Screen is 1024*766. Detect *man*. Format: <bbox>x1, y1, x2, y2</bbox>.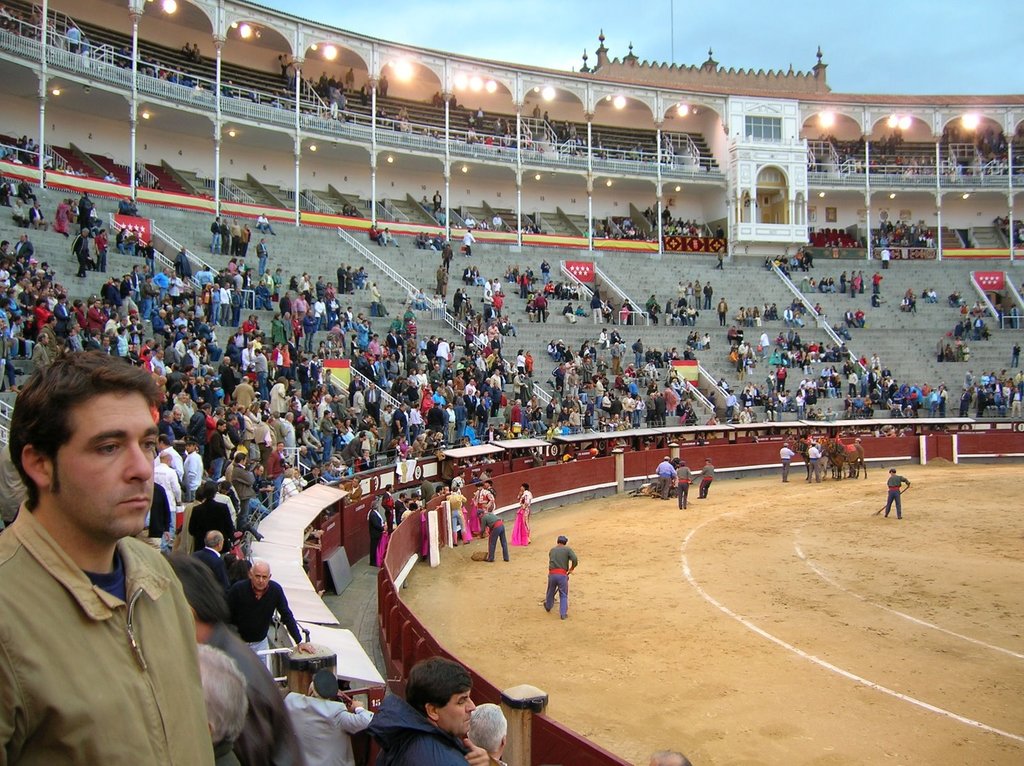
<bbox>144, 482, 169, 550</bbox>.
